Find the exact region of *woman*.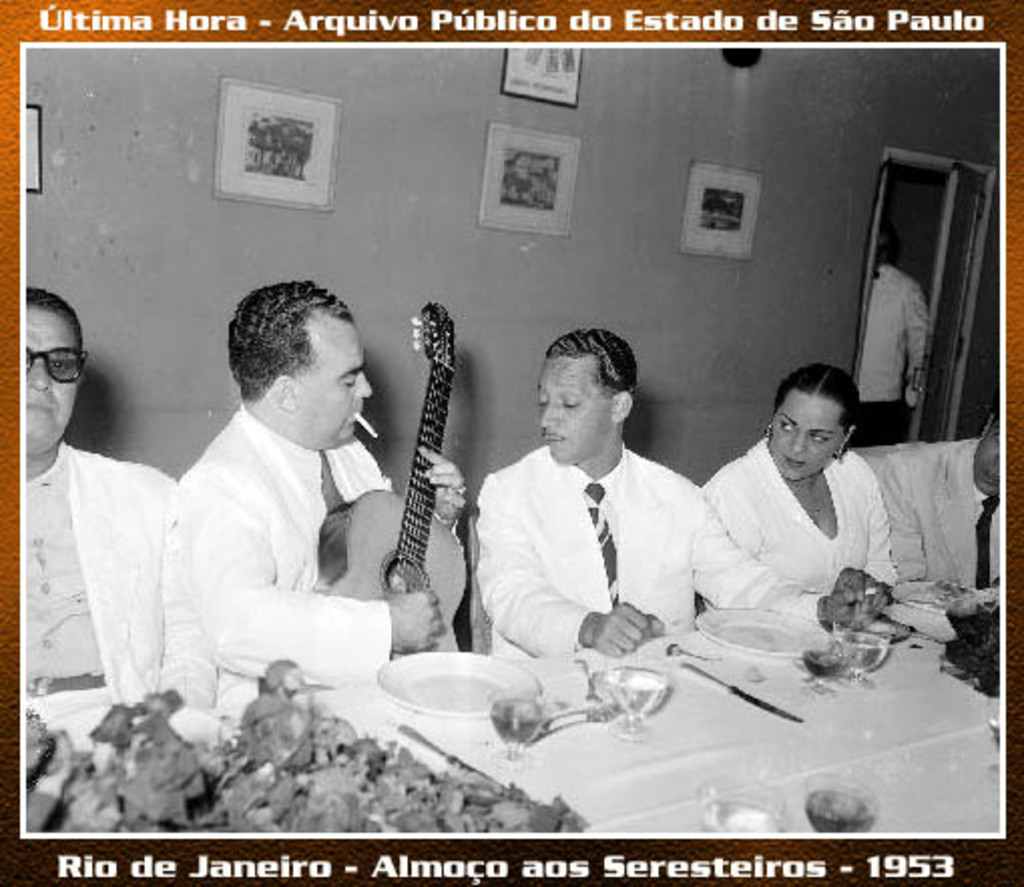
Exact region: [left=707, top=361, right=895, bottom=594].
